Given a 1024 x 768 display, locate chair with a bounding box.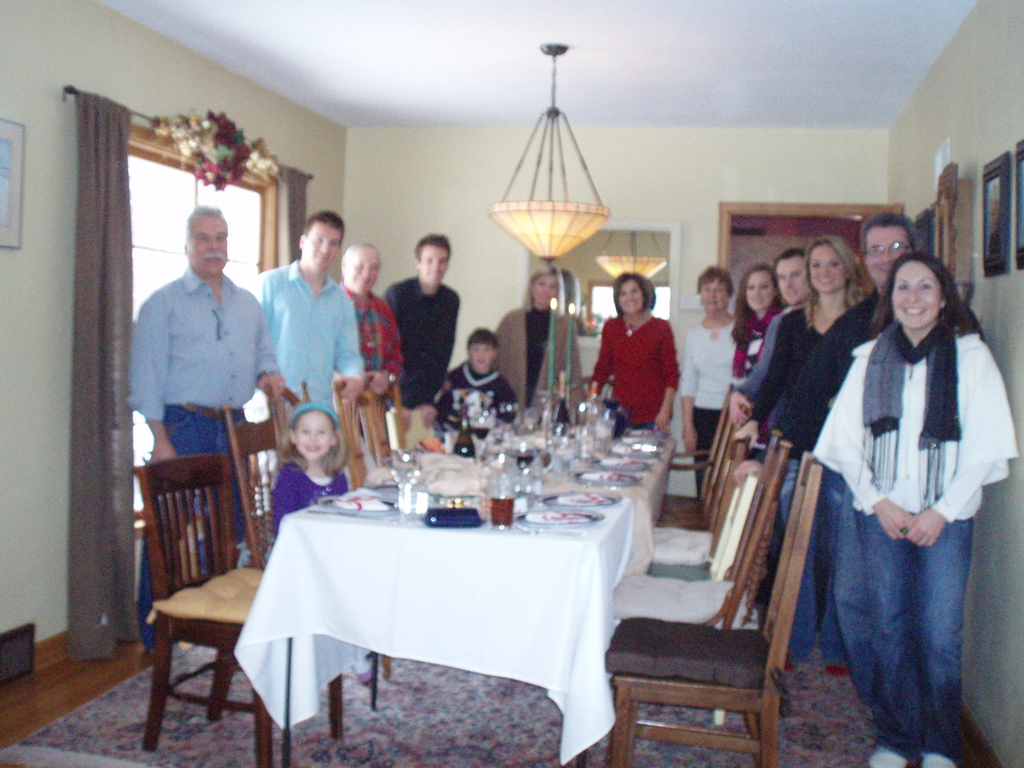
Located: 600 467 820 767.
